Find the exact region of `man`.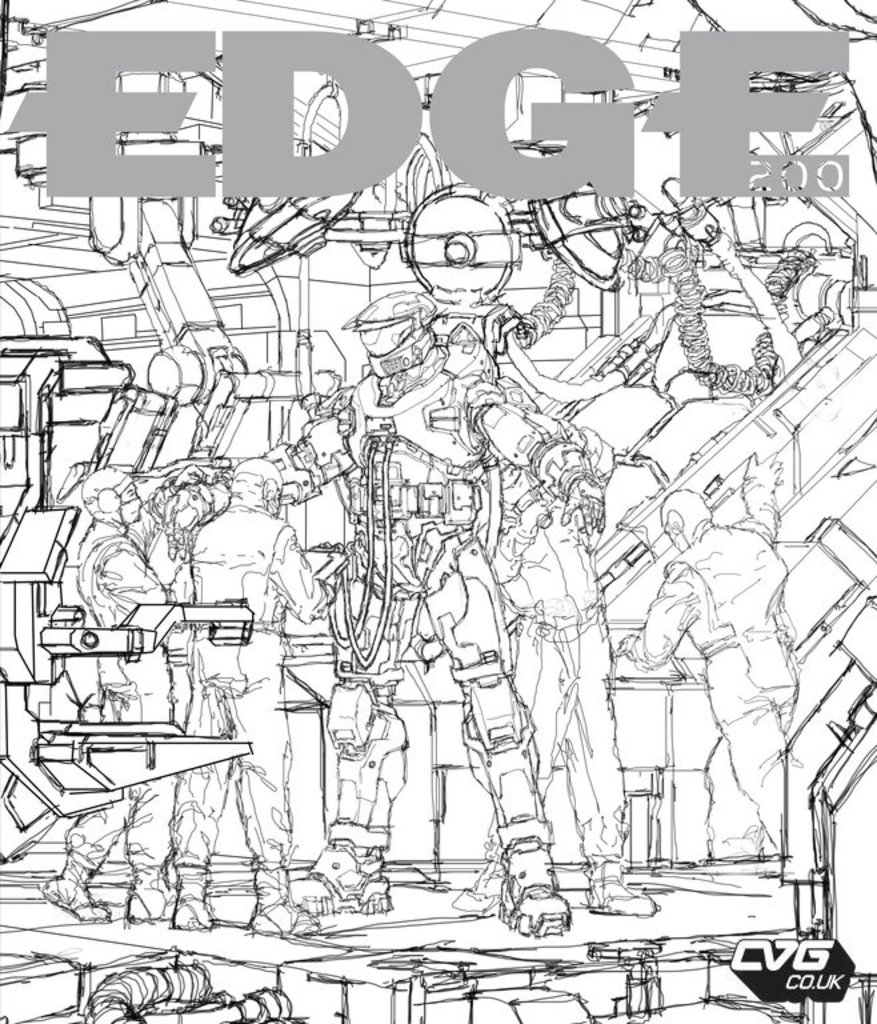
Exact region: 41/467/196/923.
